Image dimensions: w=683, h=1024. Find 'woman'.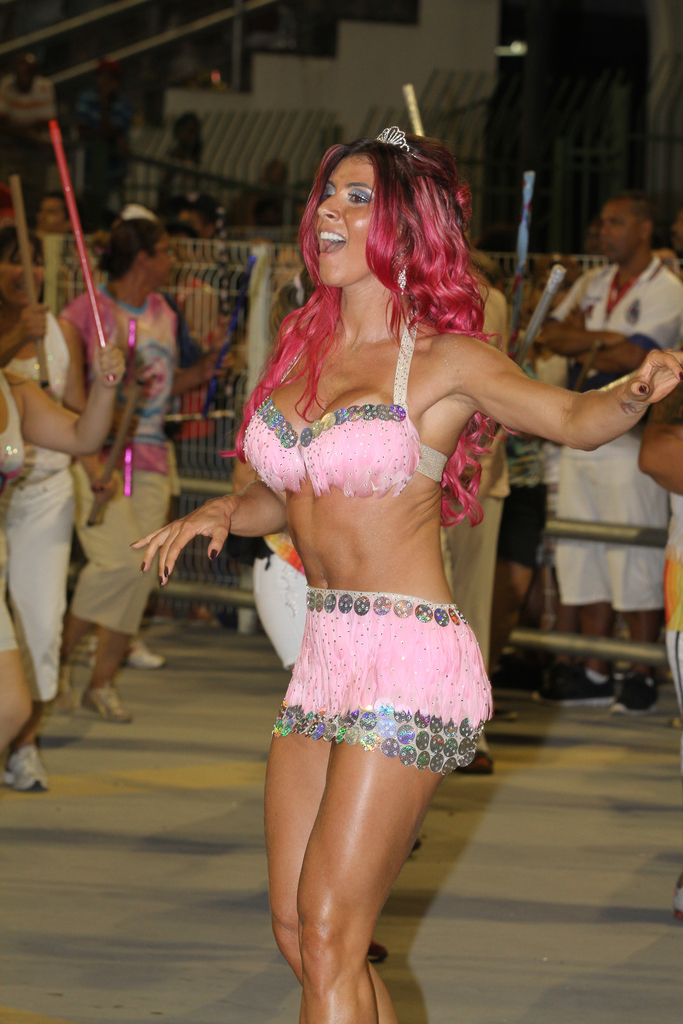
bbox(0, 223, 89, 782).
